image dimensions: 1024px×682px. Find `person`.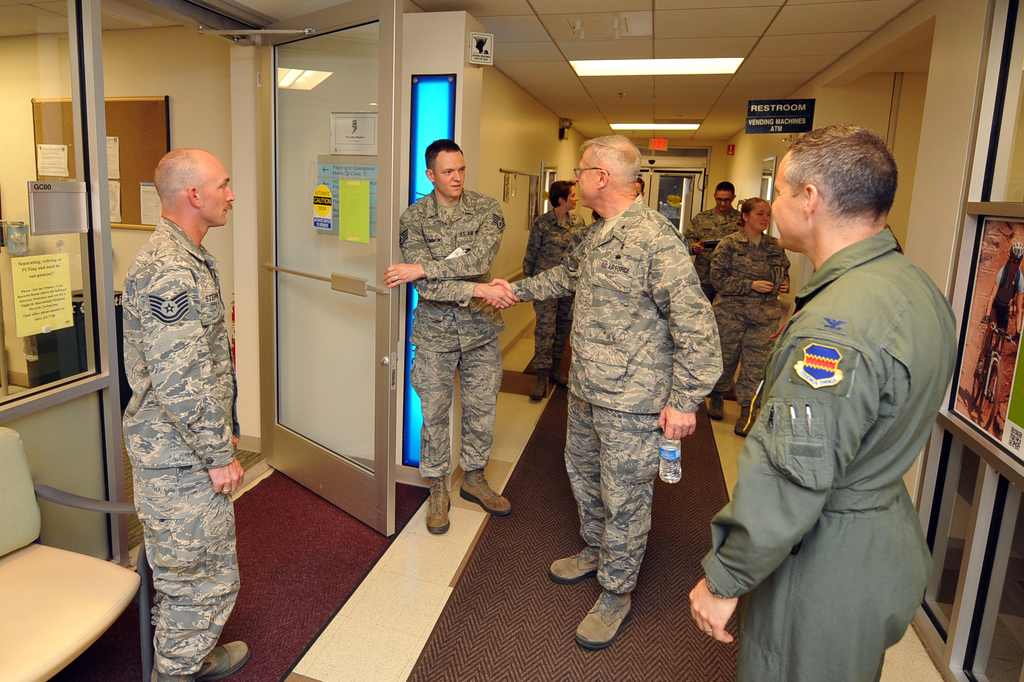
select_region(708, 195, 794, 441).
